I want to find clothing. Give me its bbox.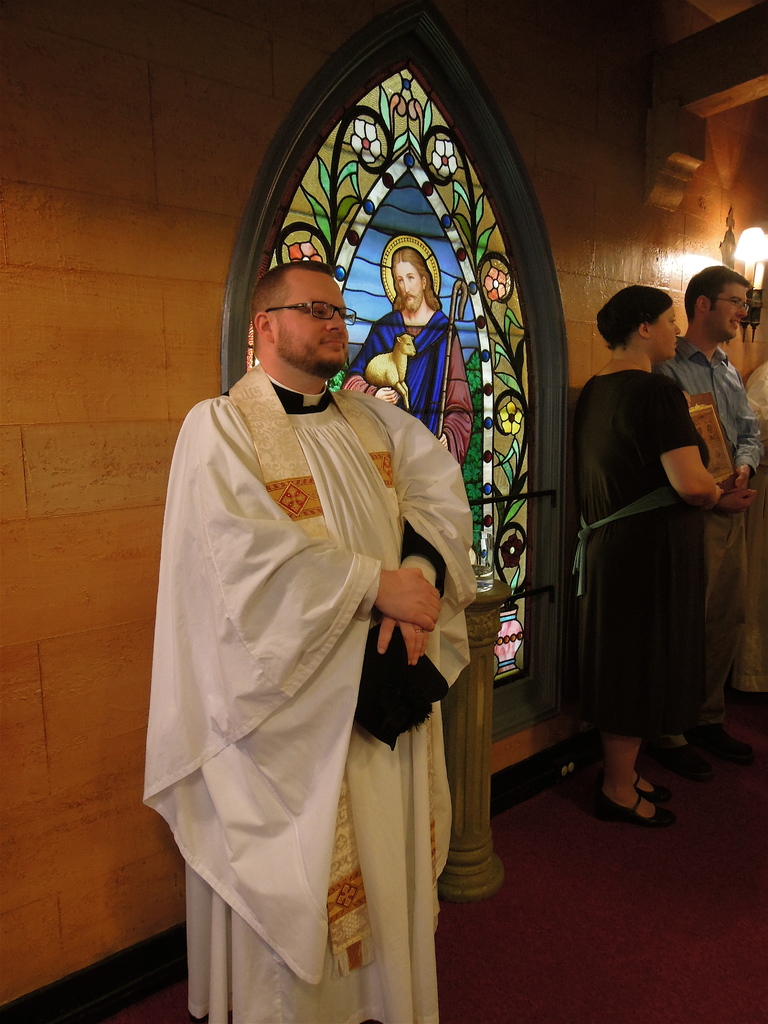
<region>572, 370, 707, 735</region>.
